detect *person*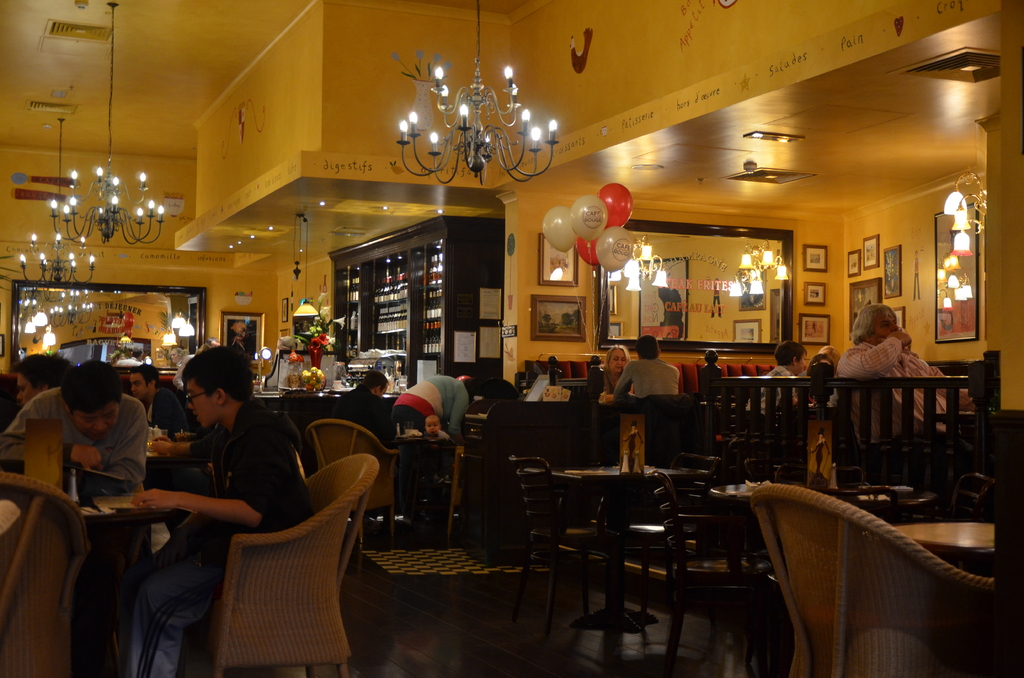
<bbox>133, 362, 193, 440</bbox>
